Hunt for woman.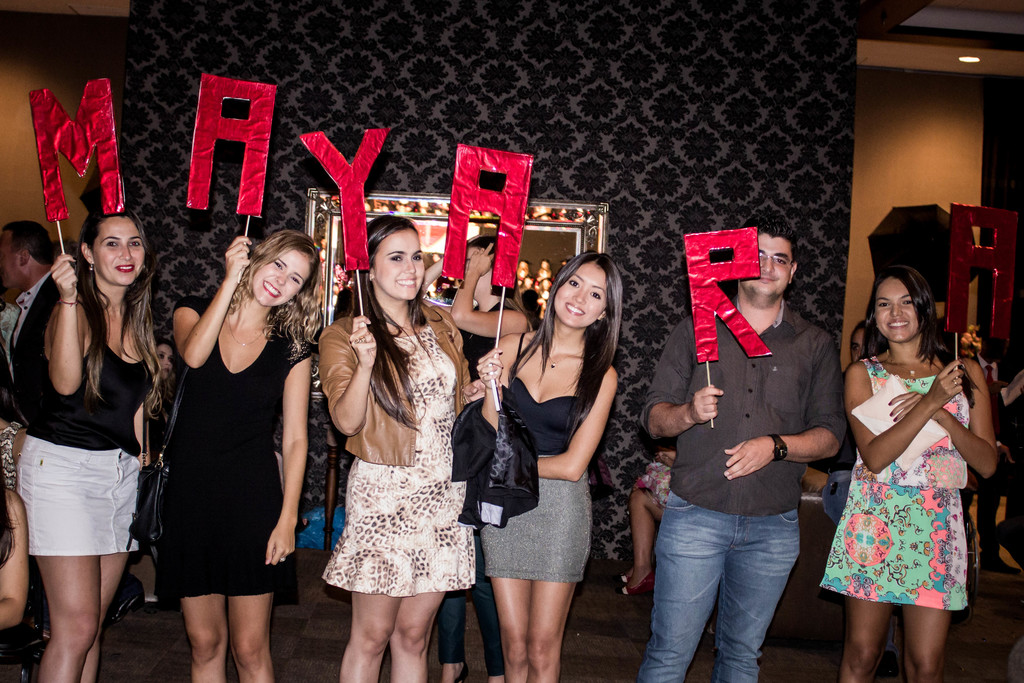
Hunted down at l=31, t=211, r=150, b=682.
